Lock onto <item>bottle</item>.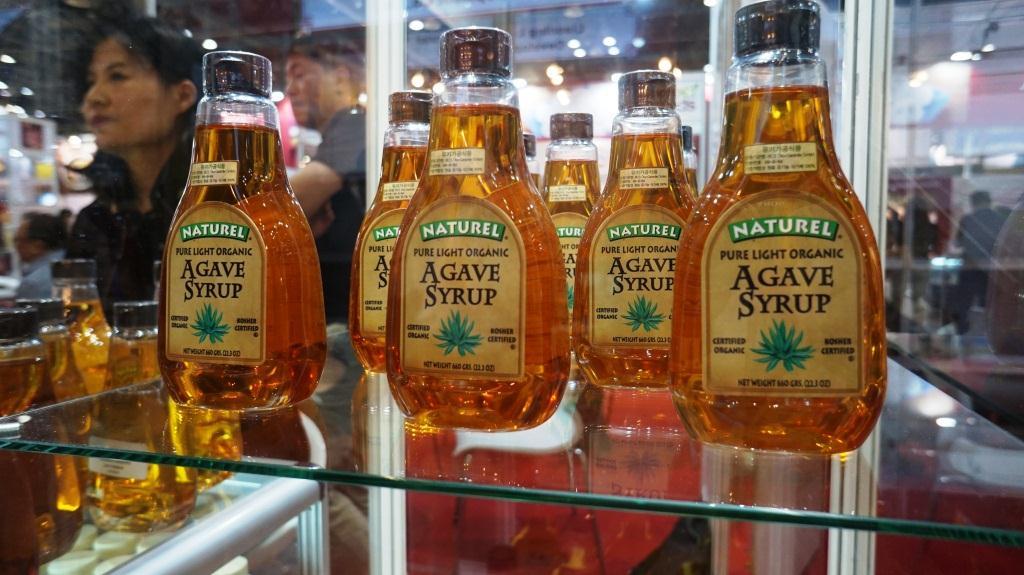
Locked: 169,378,246,499.
